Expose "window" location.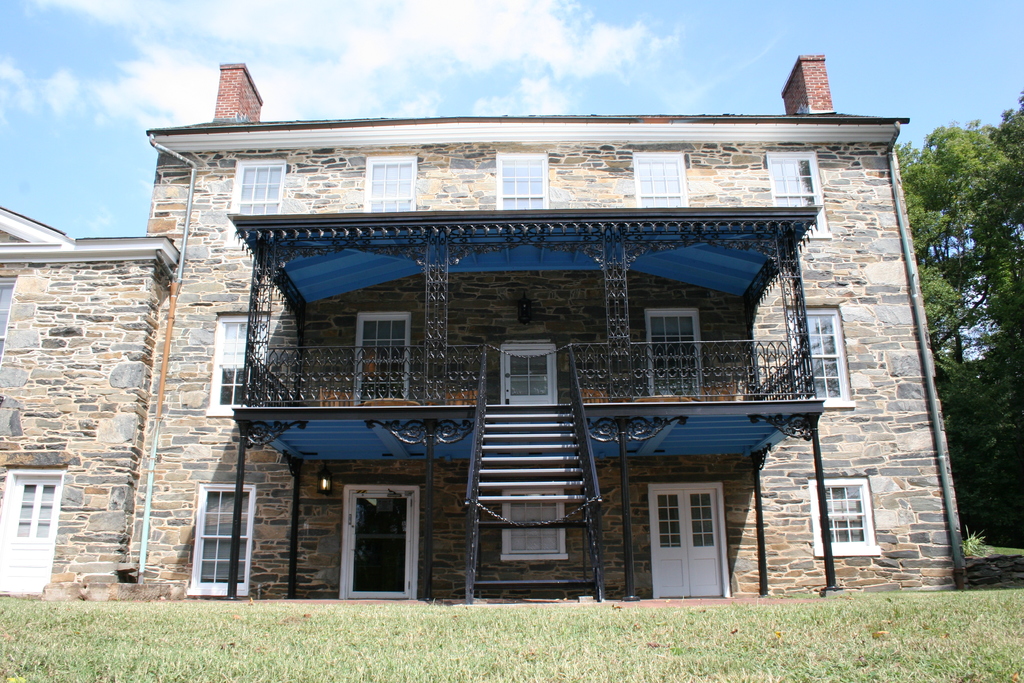
Exposed at Rect(208, 311, 271, 418).
